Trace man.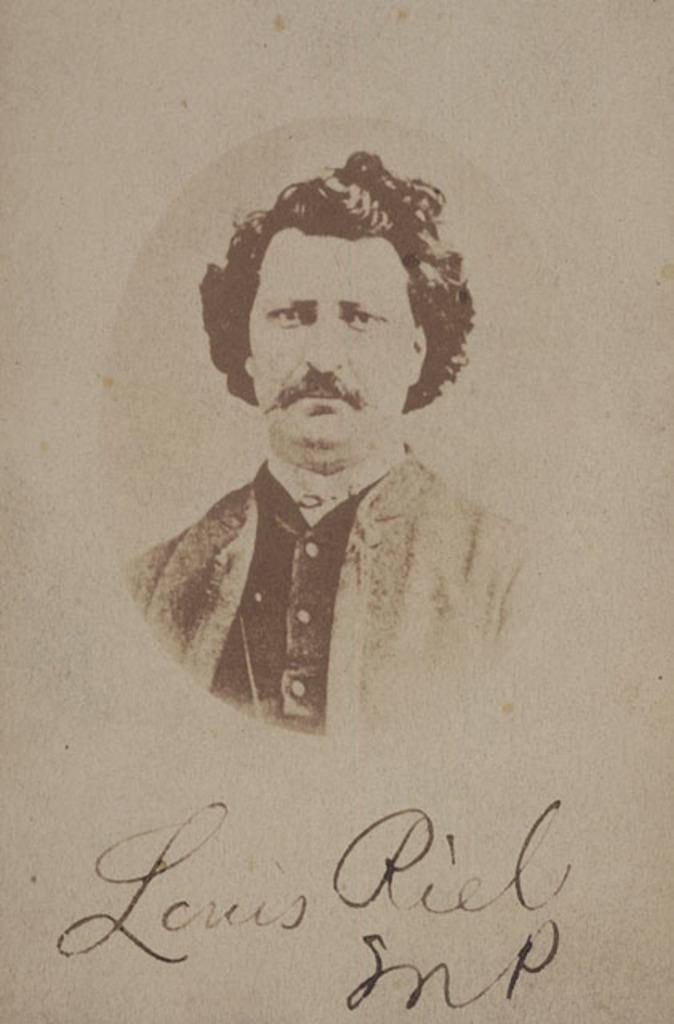
Traced to [130, 168, 535, 776].
